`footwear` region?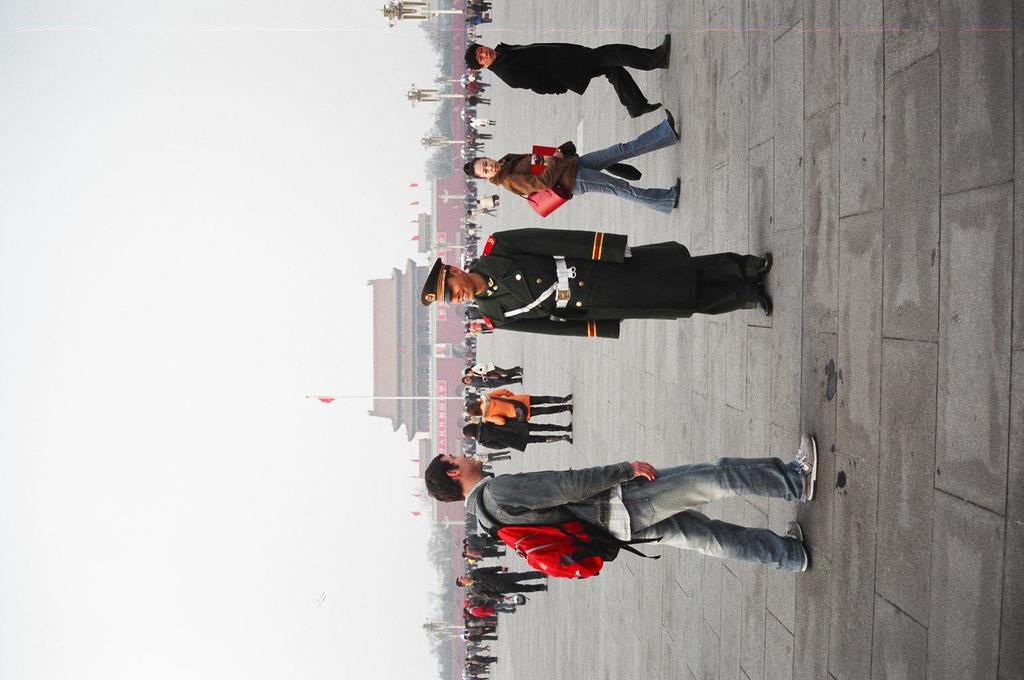
547, 433, 570, 444
